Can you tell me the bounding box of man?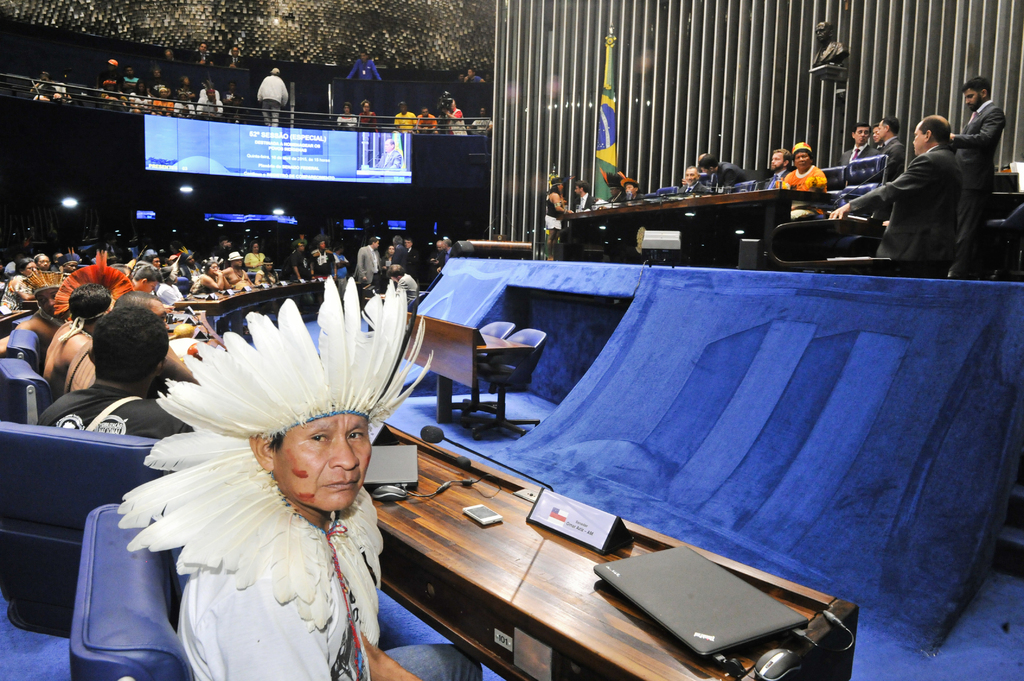
403:238:417:264.
